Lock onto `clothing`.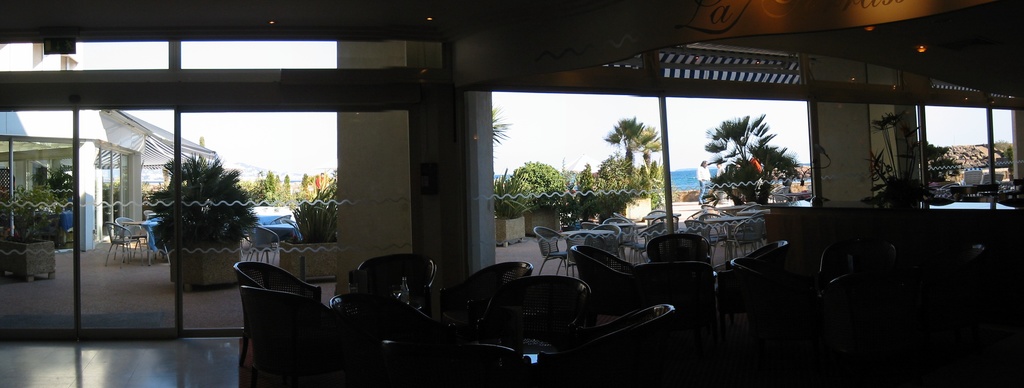
Locked: [left=694, top=152, right=723, bottom=221].
